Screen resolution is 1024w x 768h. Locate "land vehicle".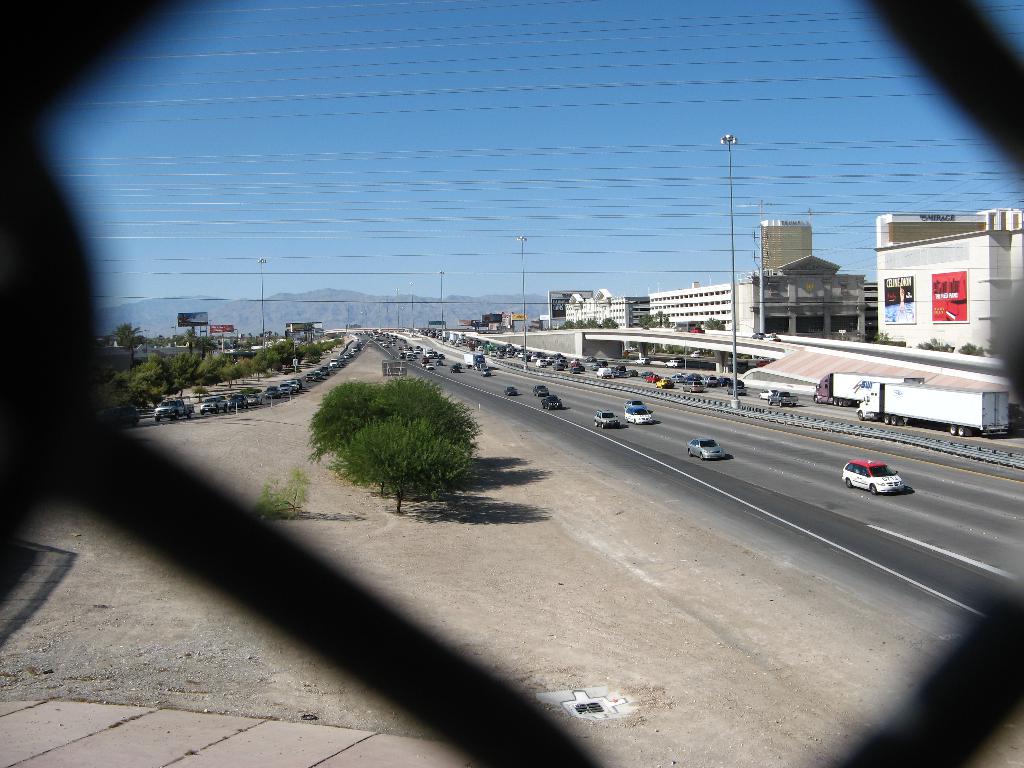
681,378,702,394.
